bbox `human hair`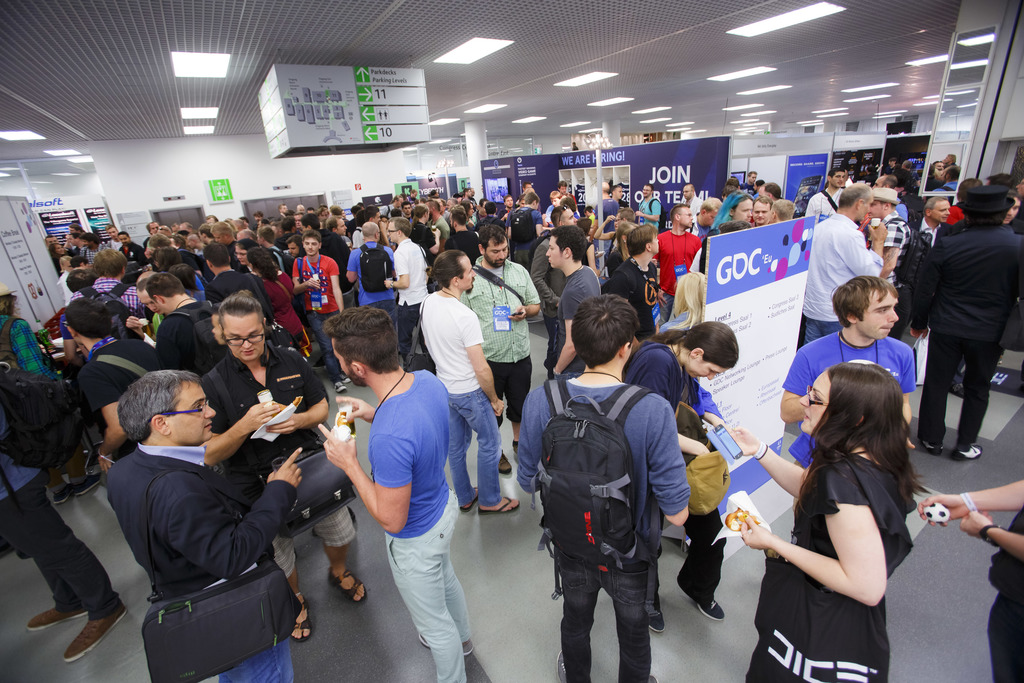
bbox=(147, 269, 188, 299)
